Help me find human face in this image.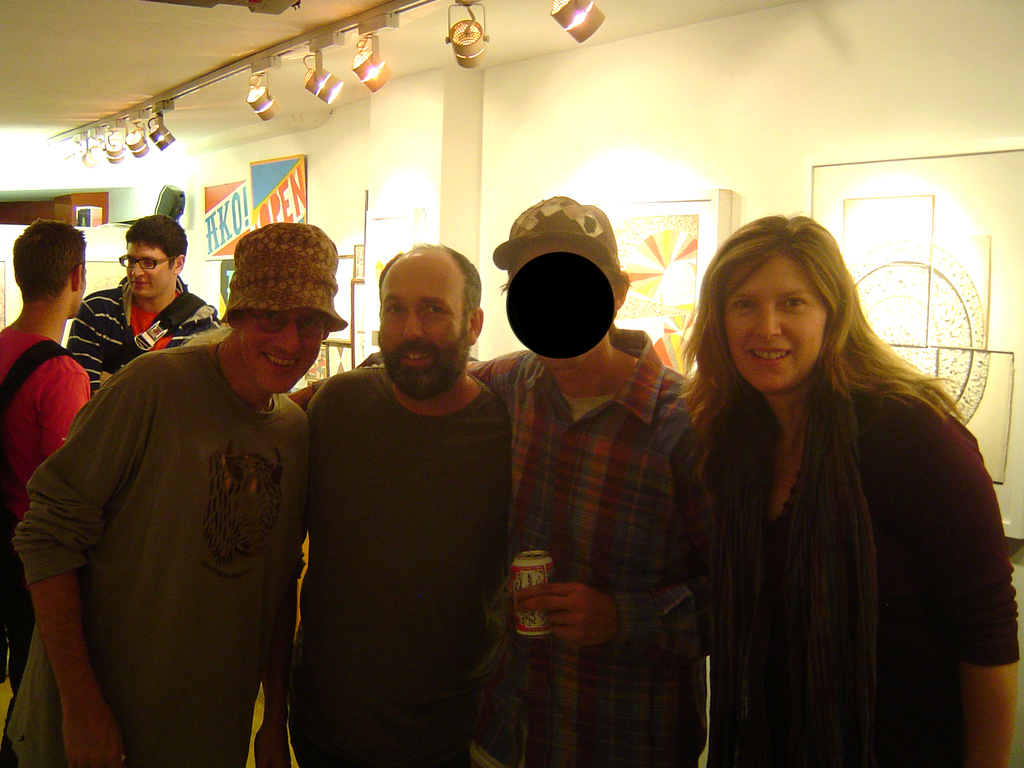
Found it: 717/257/826/404.
